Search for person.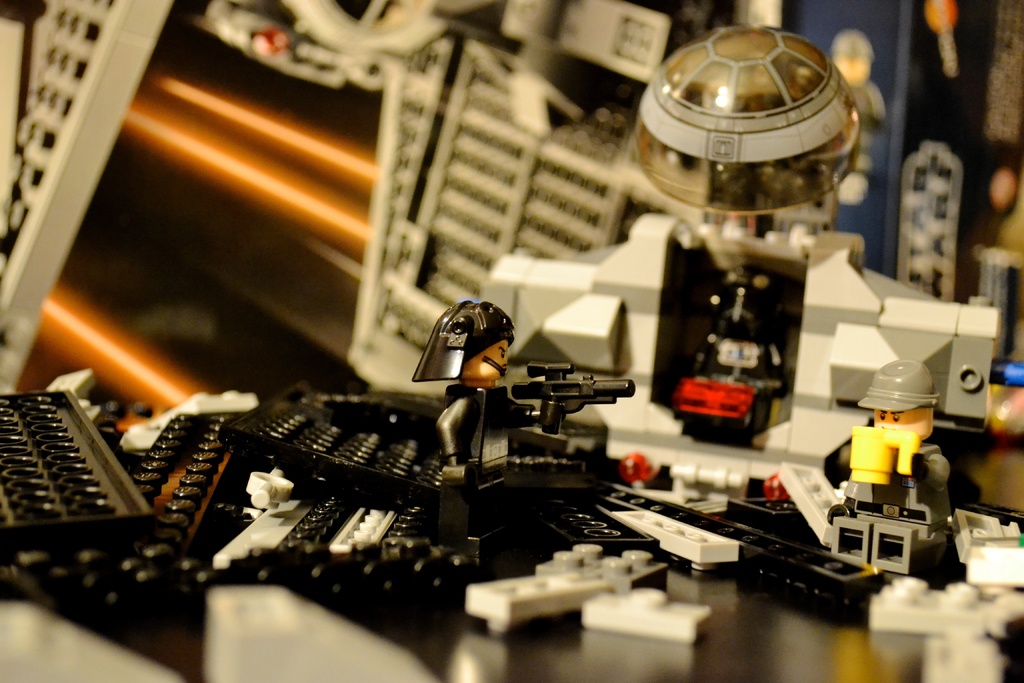
Found at region(408, 304, 515, 523).
